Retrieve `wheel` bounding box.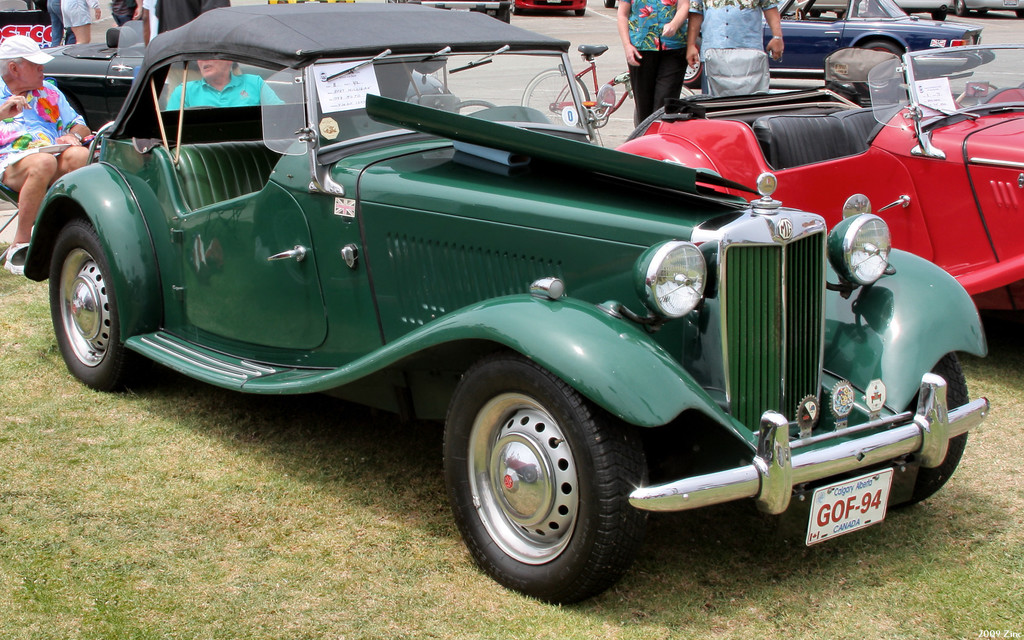
Bounding box: [604, 0, 614, 8].
